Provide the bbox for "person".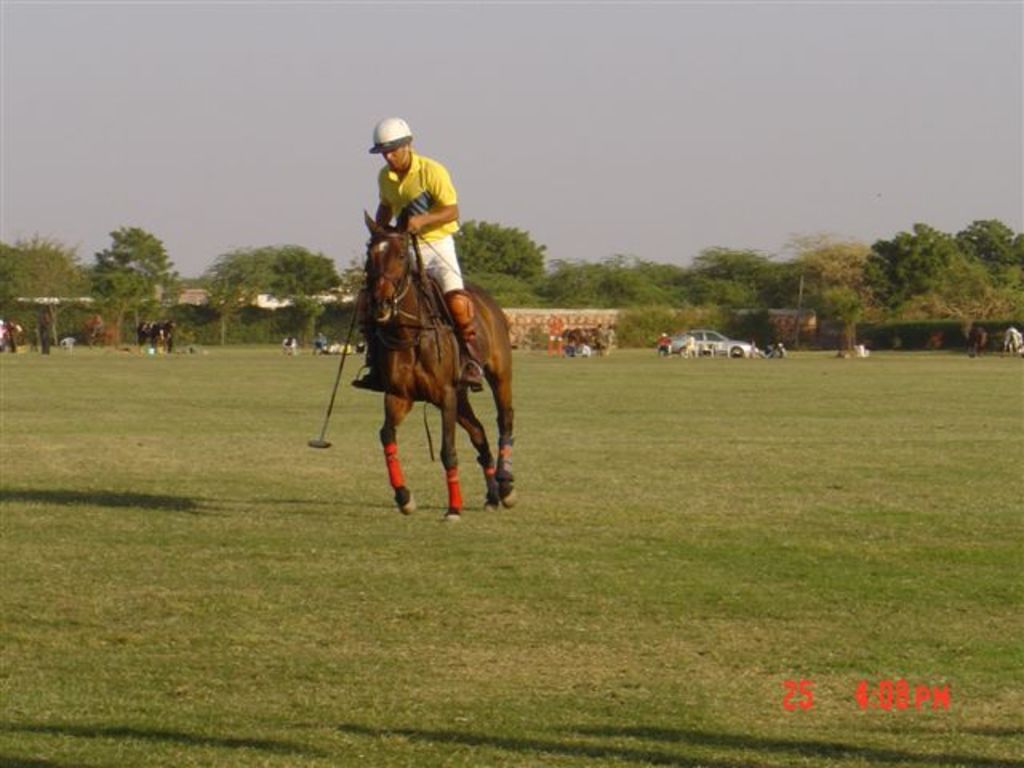
crop(360, 112, 483, 403).
